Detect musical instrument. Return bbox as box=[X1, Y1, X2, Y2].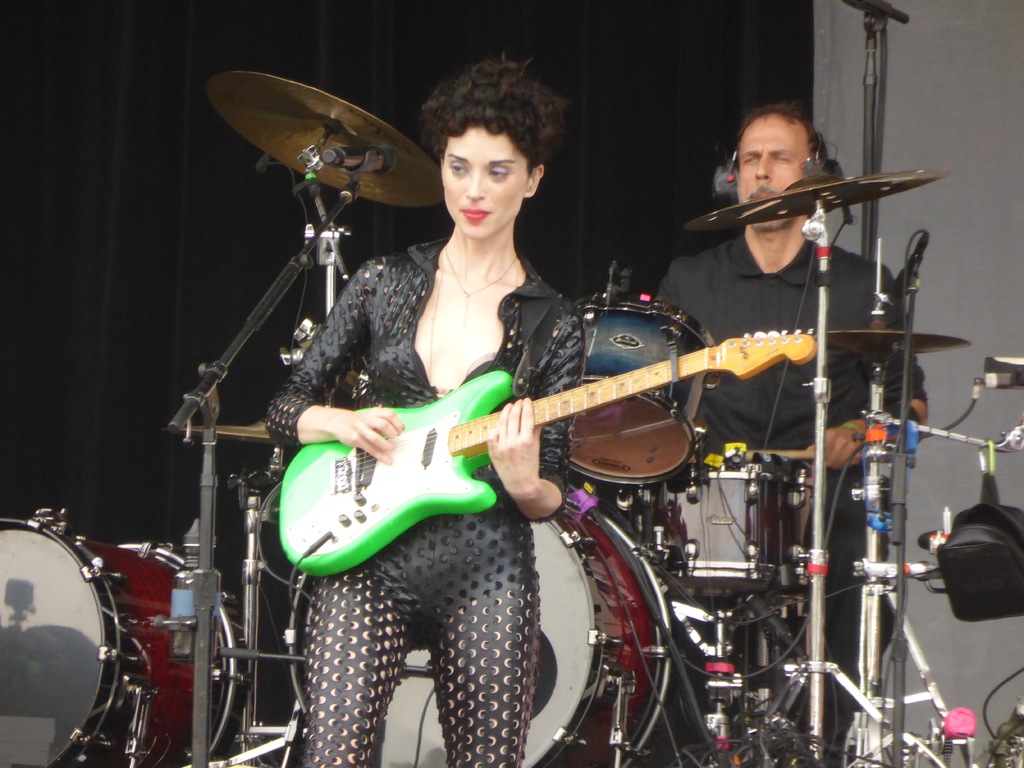
box=[202, 67, 454, 214].
